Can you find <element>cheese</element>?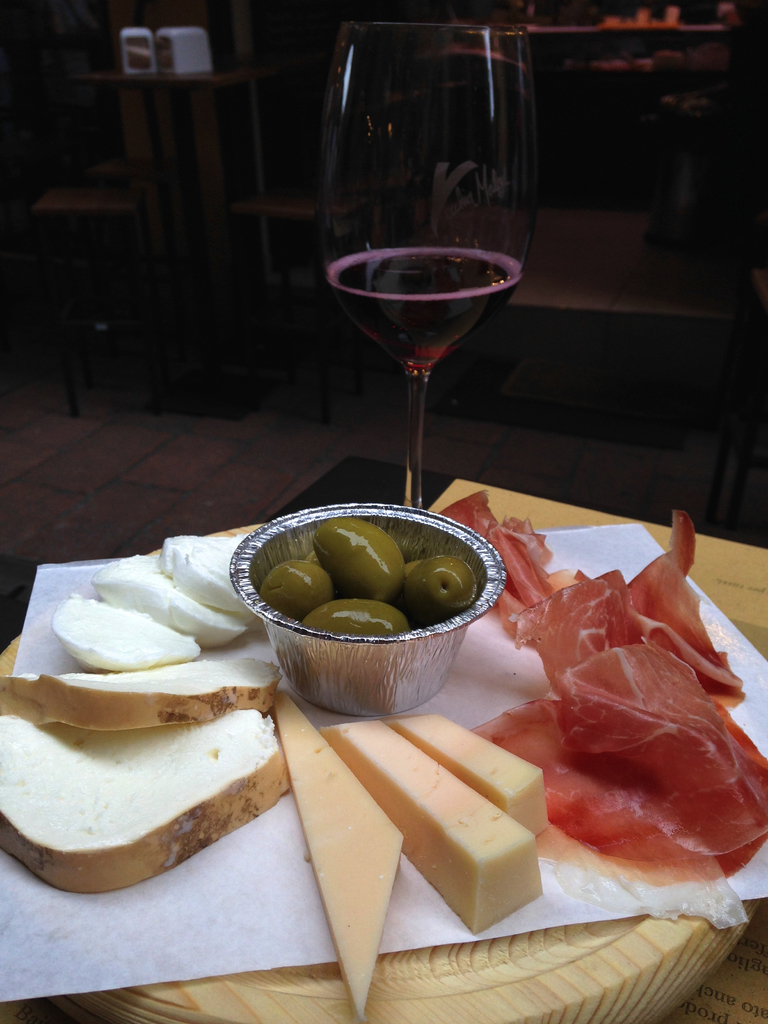
Yes, bounding box: bbox(49, 586, 202, 671).
